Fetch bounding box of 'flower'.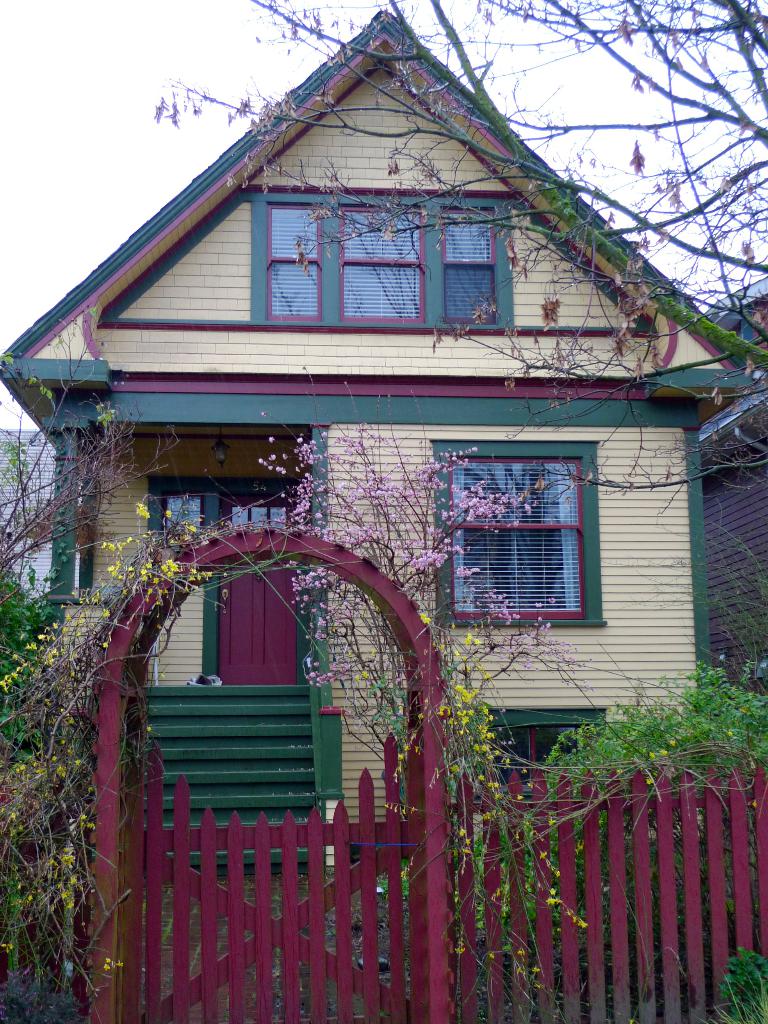
Bbox: region(131, 495, 151, 523).
